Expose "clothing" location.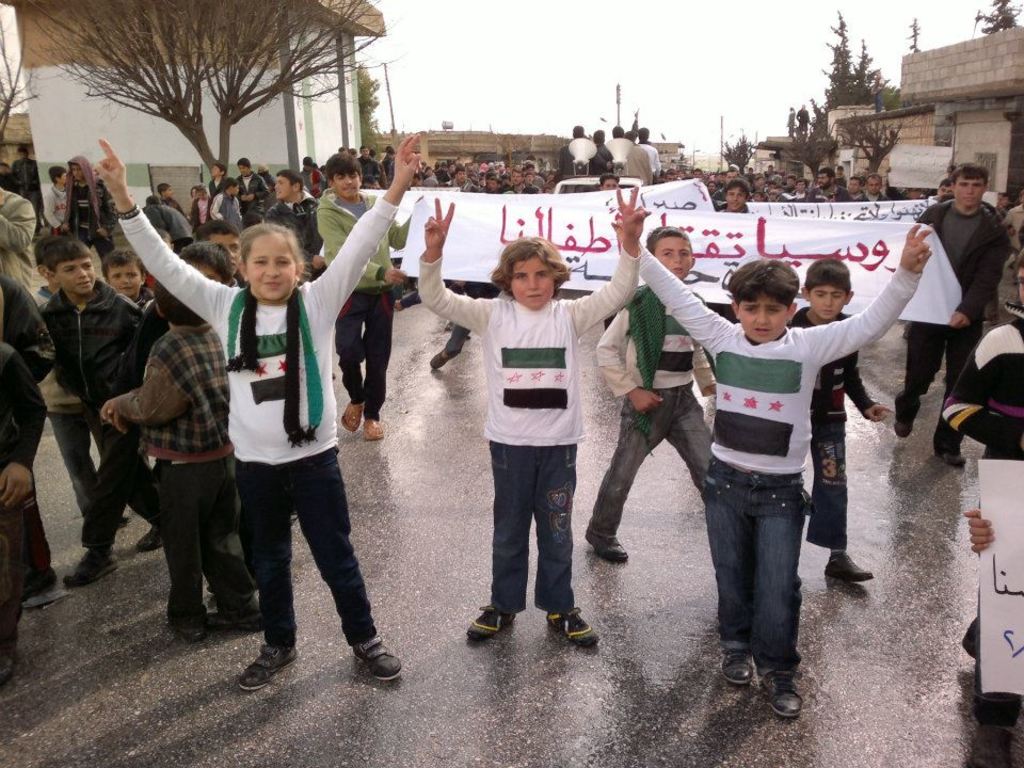
Exposed at region(73, 155, 109, 239).
